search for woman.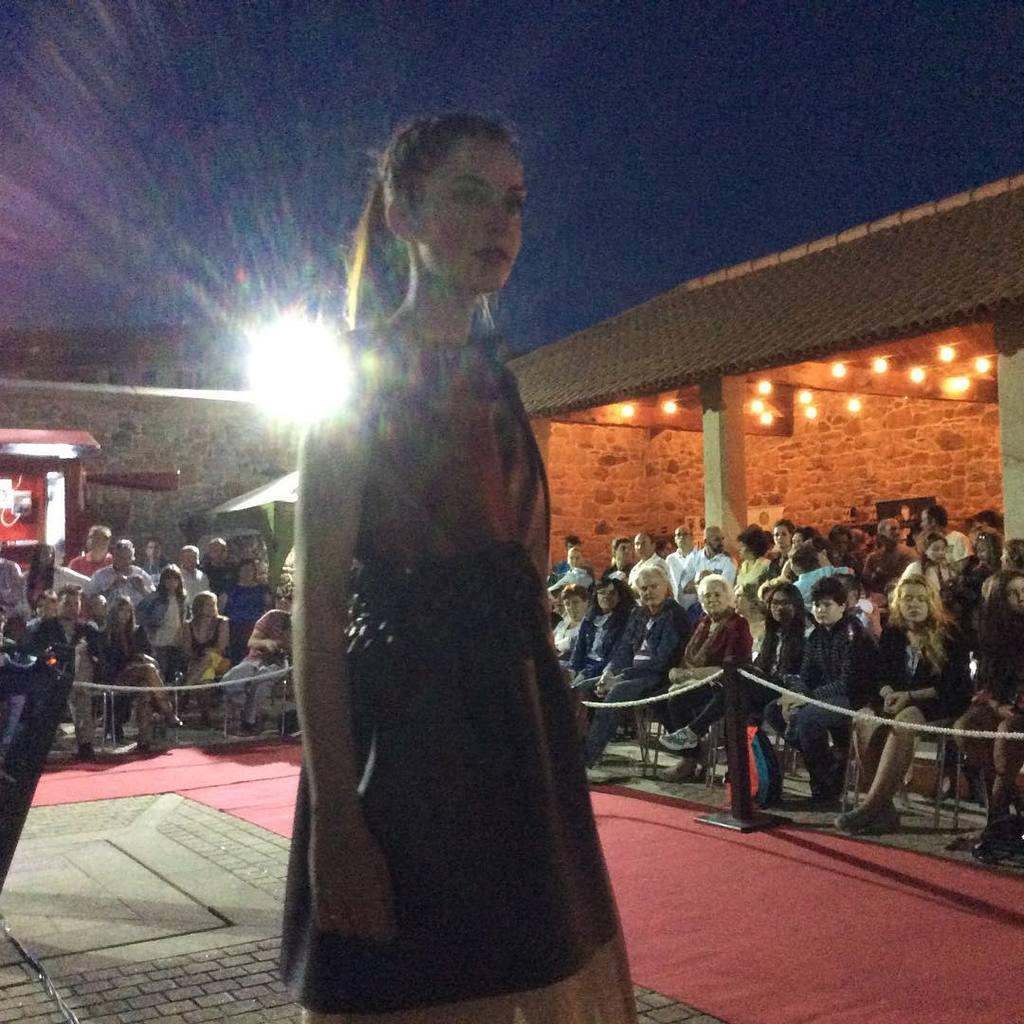
Found at x1=212 y1=561 x2=274 y2=663.
